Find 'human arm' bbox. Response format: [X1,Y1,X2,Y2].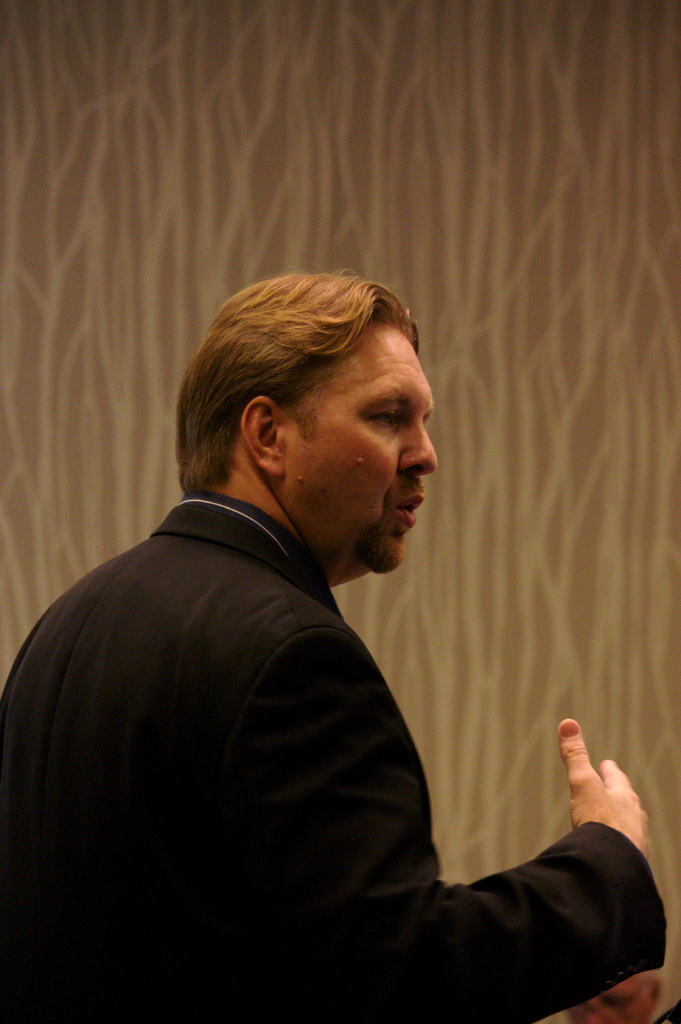
[328,701,671,1001].
